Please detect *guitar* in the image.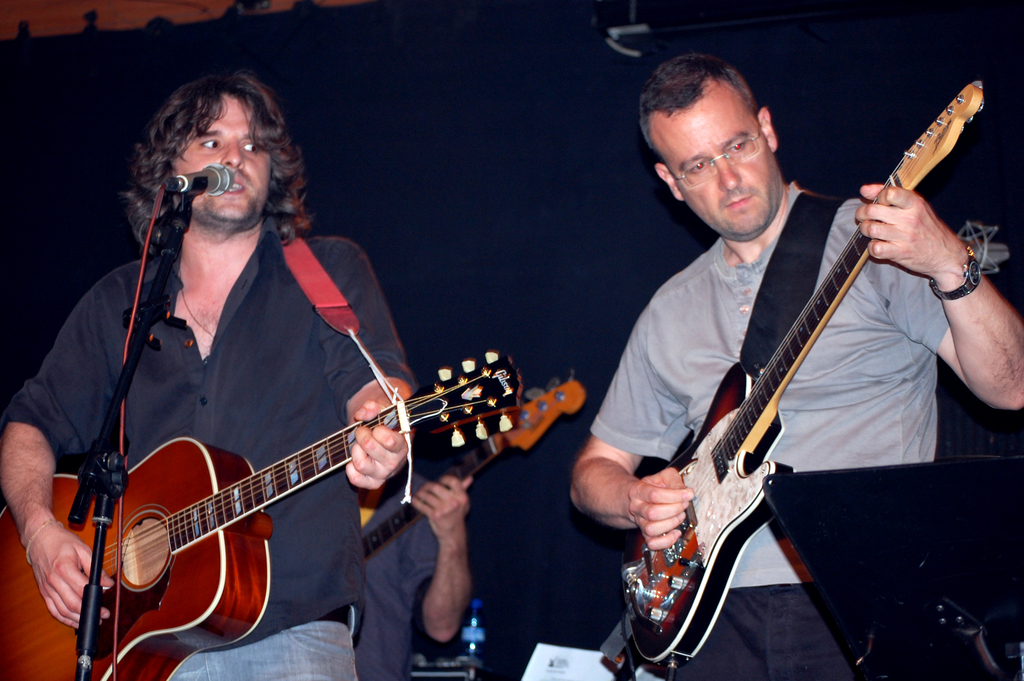
26/332/573/669.
